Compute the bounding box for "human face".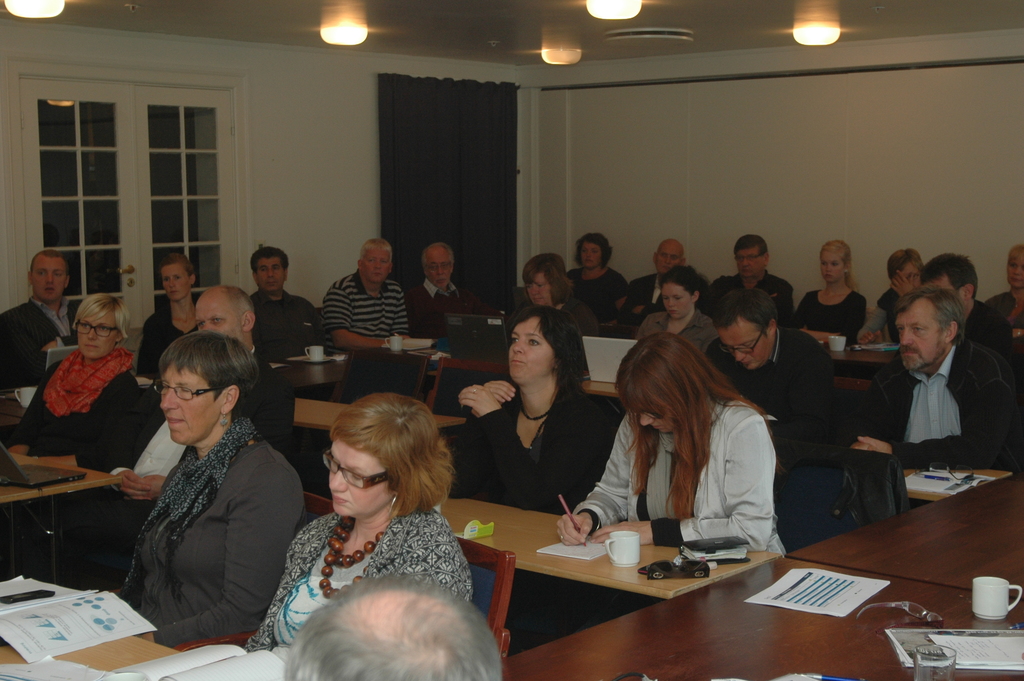
rect(158, 260, 190, 306).
